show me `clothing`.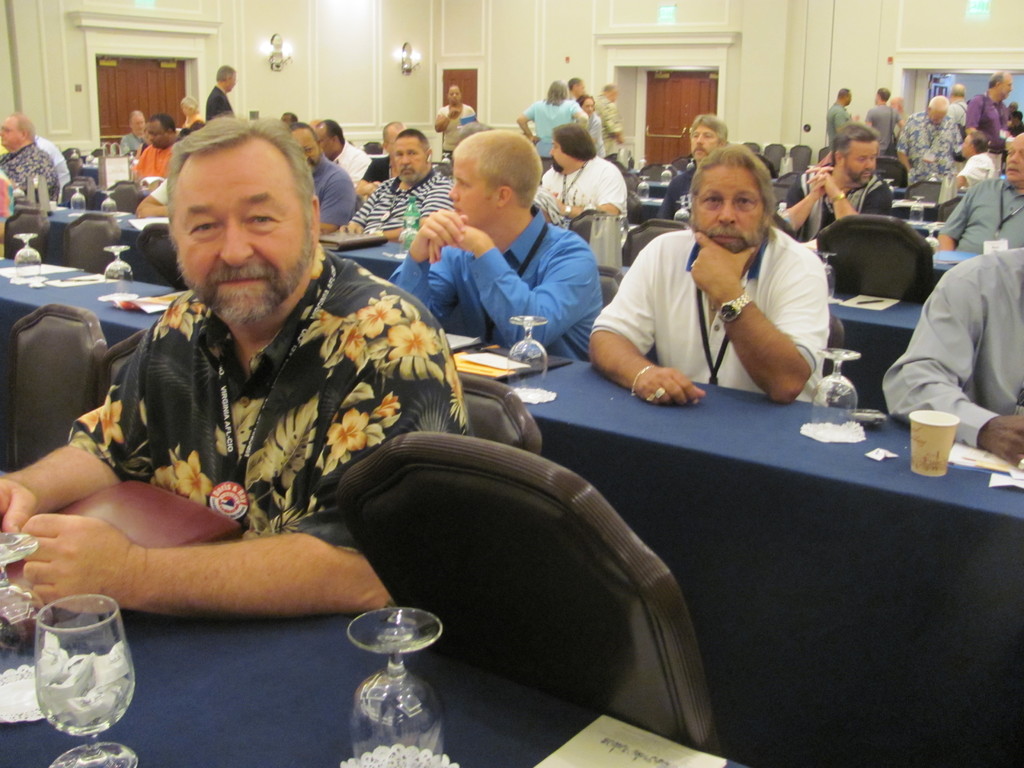
`clothing` is here: x1=334 y1=140 x2=362 y2=195.
